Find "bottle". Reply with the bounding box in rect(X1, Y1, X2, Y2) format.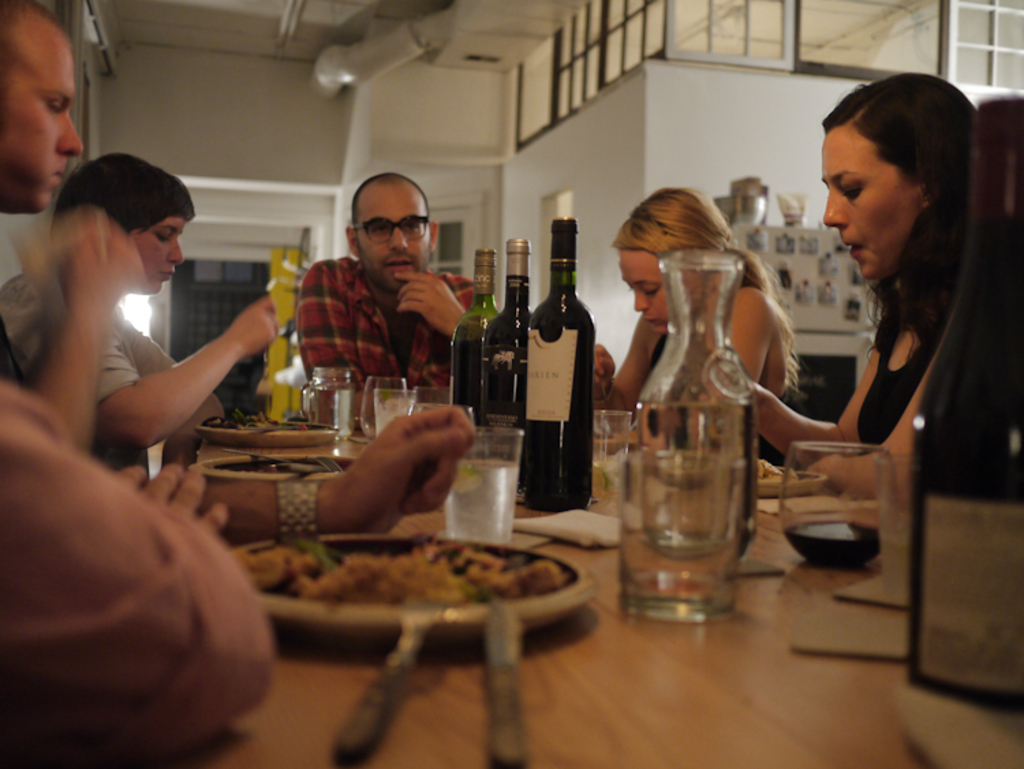
rect(636, 251, 793, 575).
